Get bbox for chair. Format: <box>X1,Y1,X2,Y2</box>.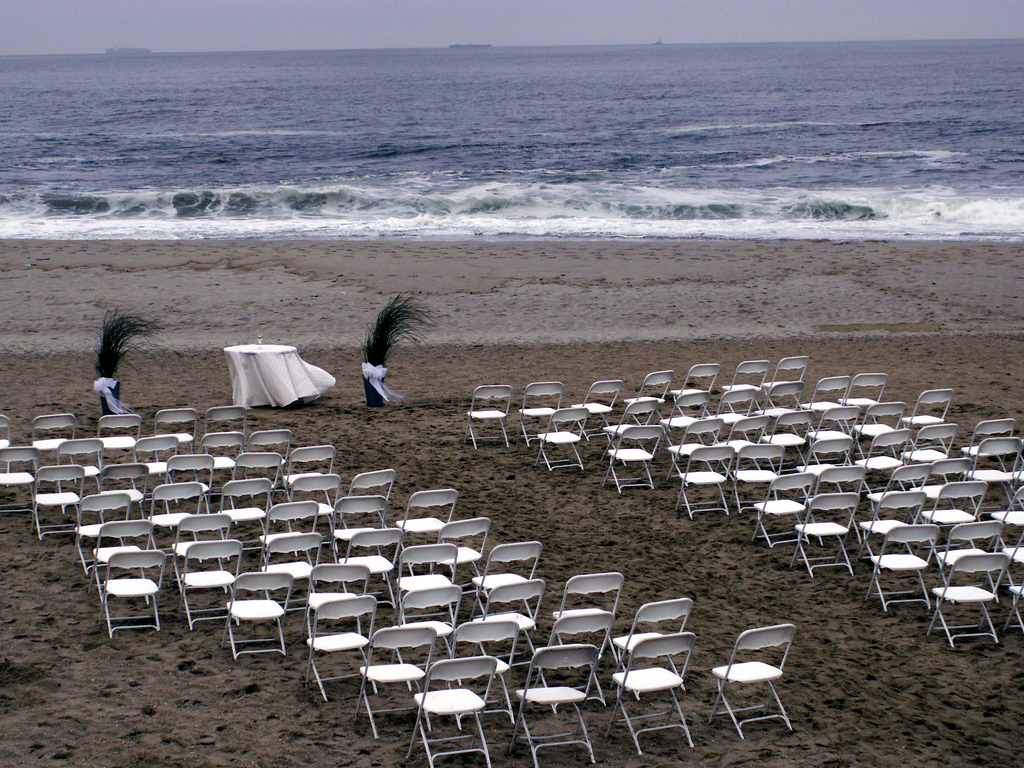
<box>513,643,595,767</box>.
